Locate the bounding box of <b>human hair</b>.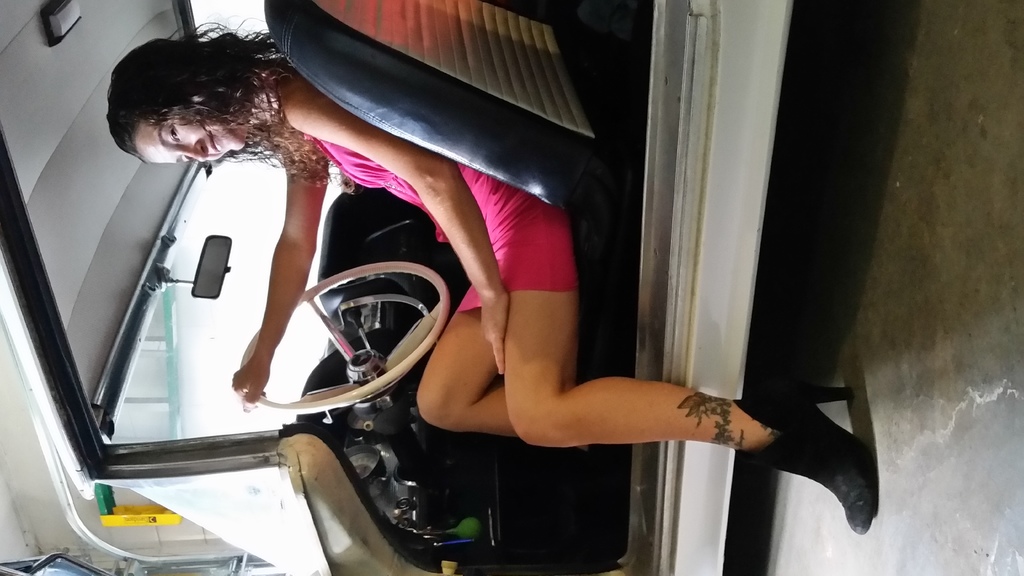
Bounding box: {"left": 130, "top": 35, "right": 311, "bottom": 193}.
